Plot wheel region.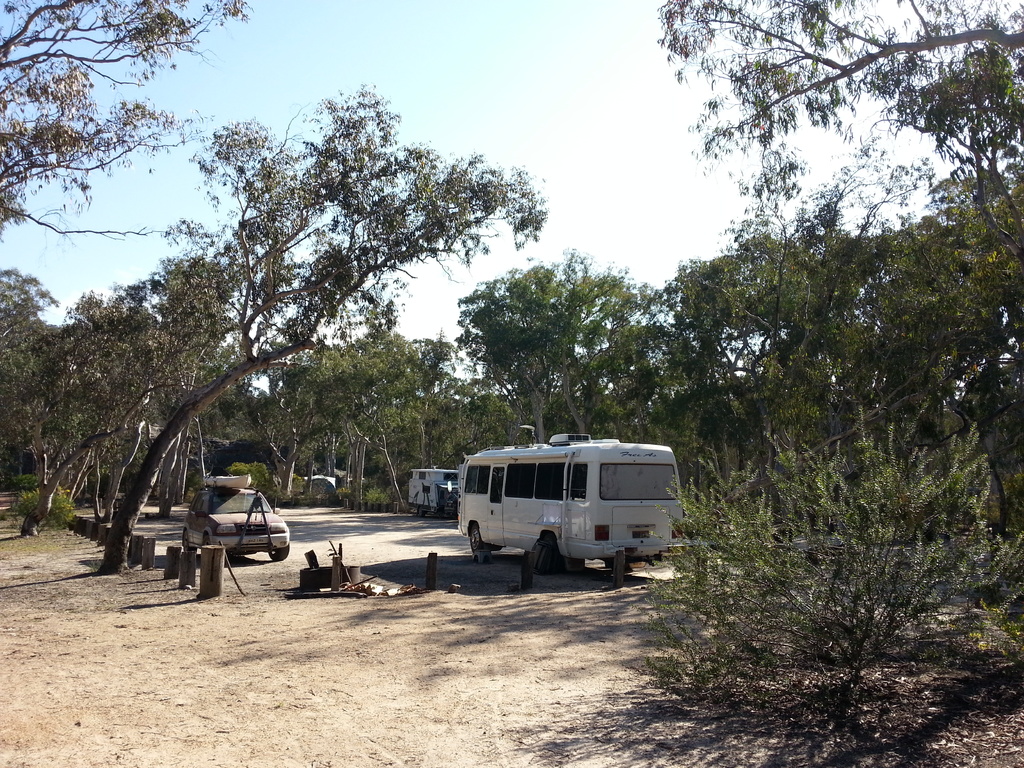
Plotted at Rect(269, 543, 288, 562).
